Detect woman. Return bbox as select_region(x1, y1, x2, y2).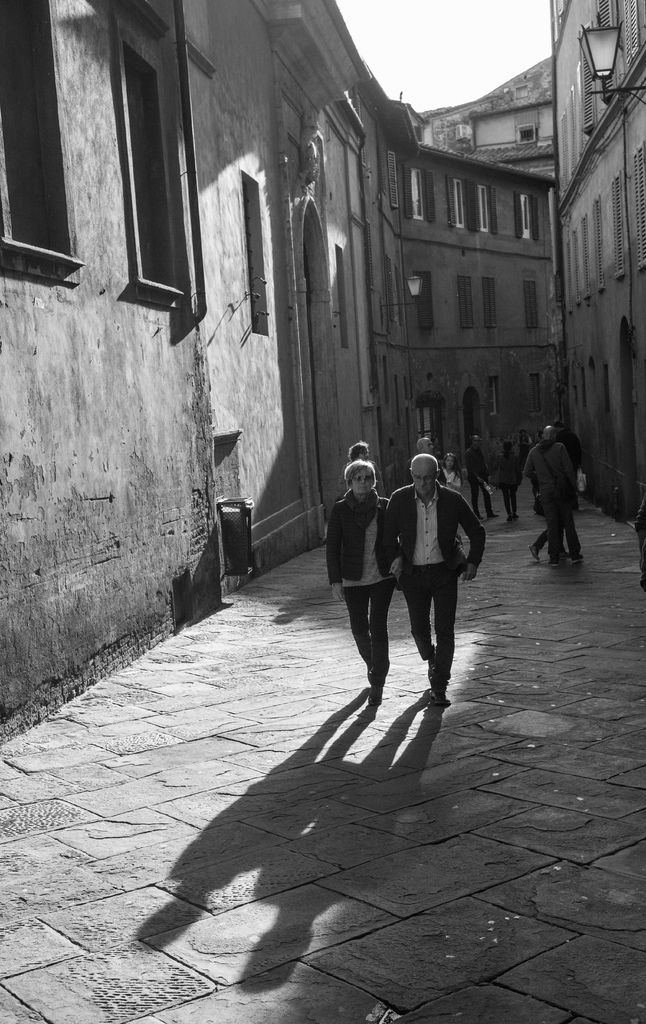
select_region(334, 439, 408, 724).
